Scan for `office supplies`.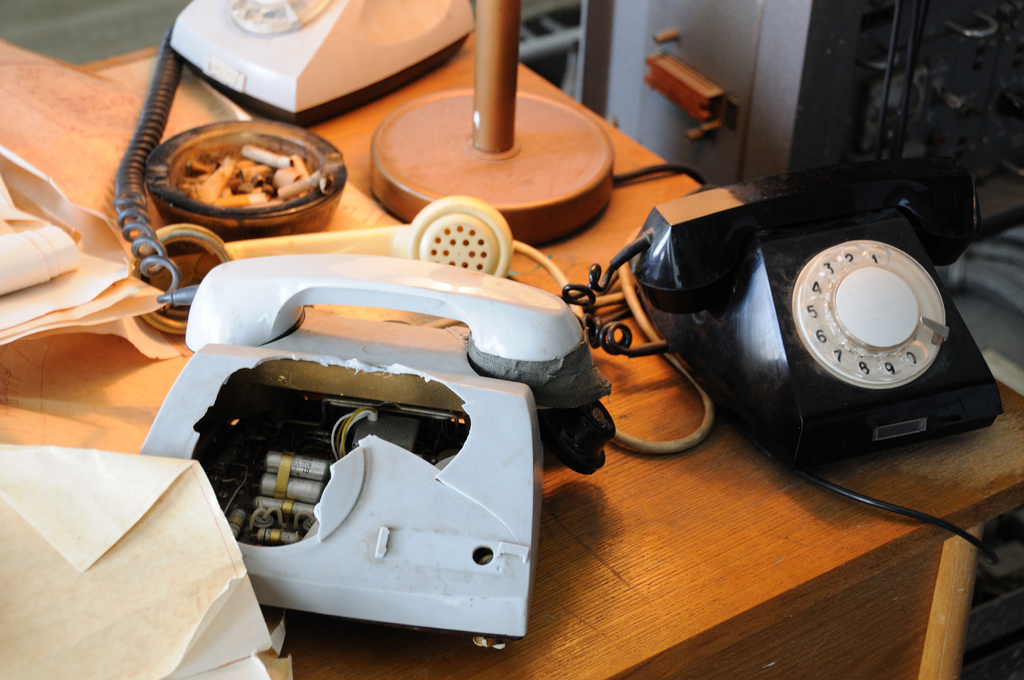
Scan result: 564 154 997 467.
